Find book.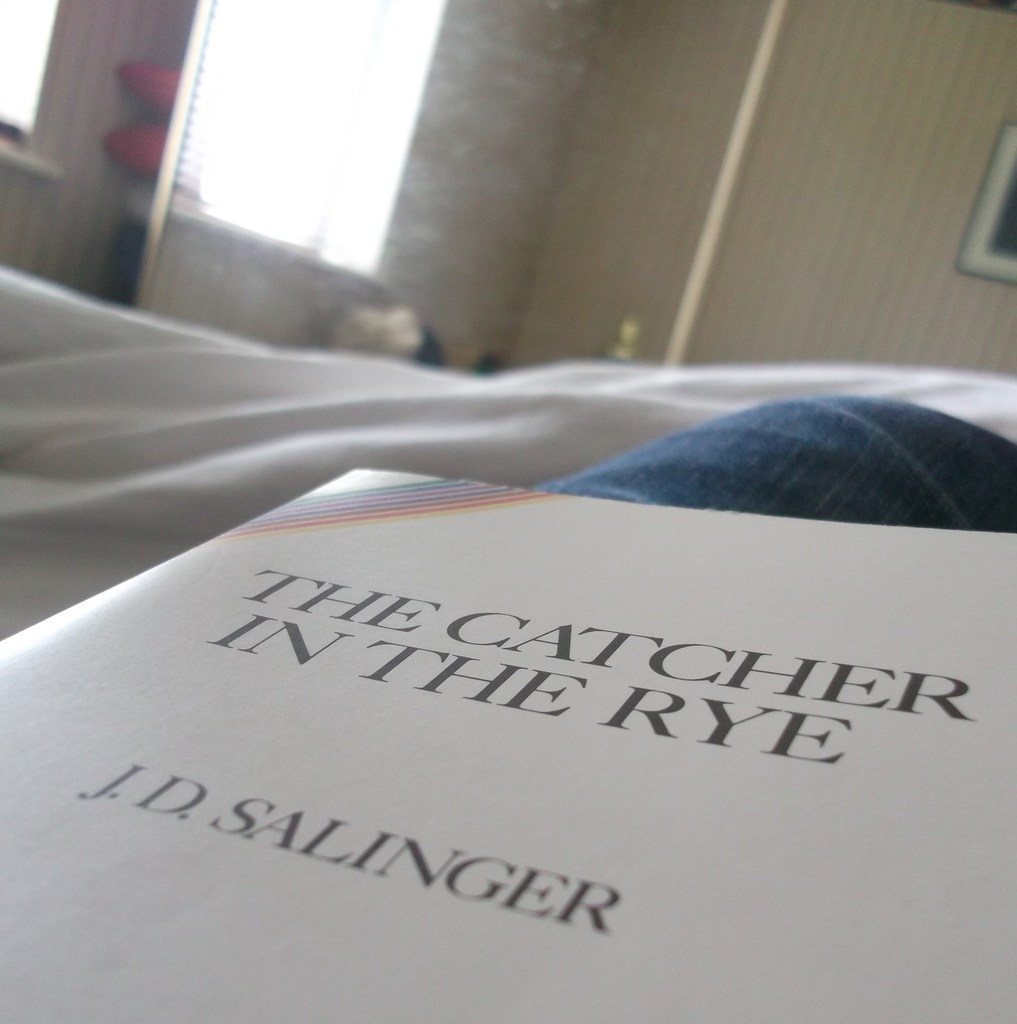
(left=0, top=468, right=1016, bottom=1023).
